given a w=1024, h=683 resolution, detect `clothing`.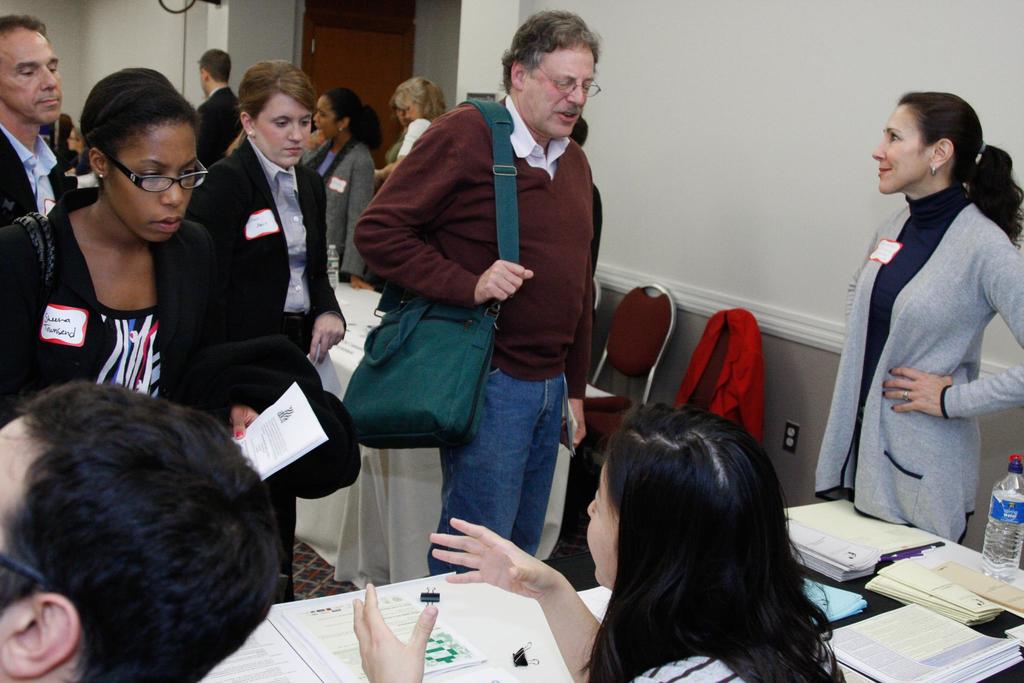
0, 186, 184, 424.
